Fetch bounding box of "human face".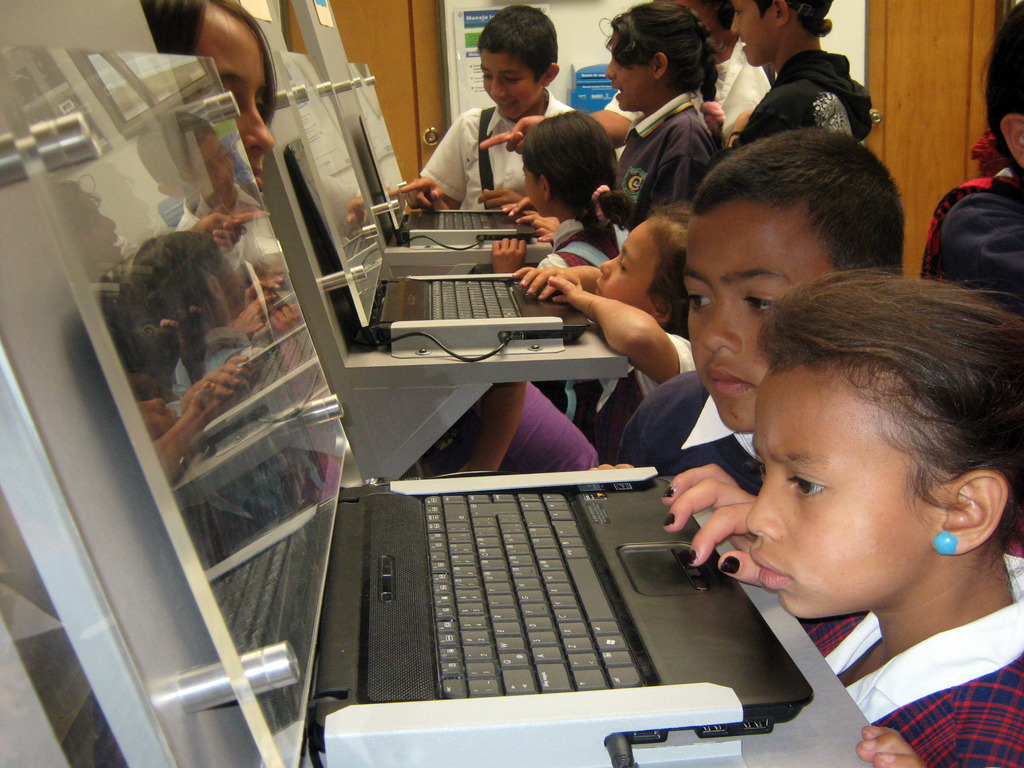
Bbox: BBox(746, 356, 938, 616).
